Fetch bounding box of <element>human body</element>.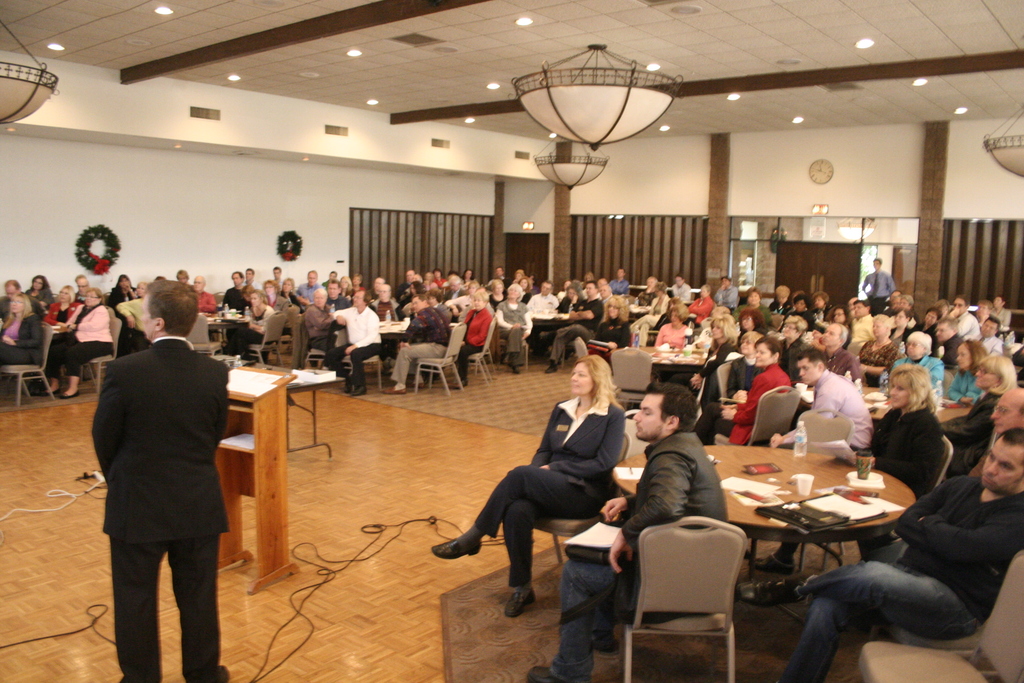
Bbox: pyautogui.locateOnScreen(92, 279, 239, 682).
